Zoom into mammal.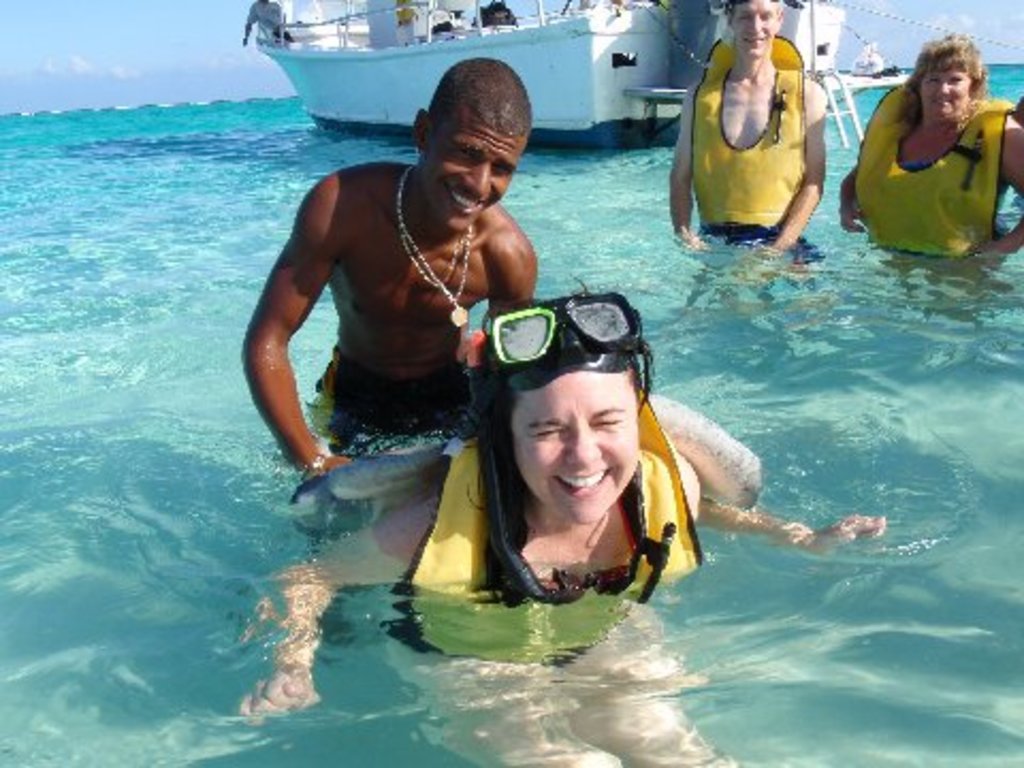
Zoom target: <box>845,38,1015,254</box>.
